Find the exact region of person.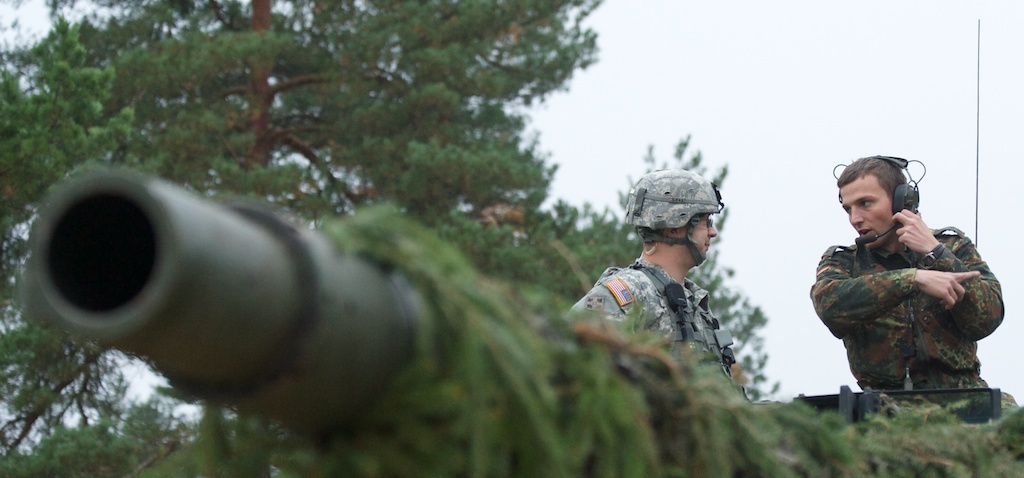
Exact region: [x1=809, y1=153, x2=1011, y2=407].
